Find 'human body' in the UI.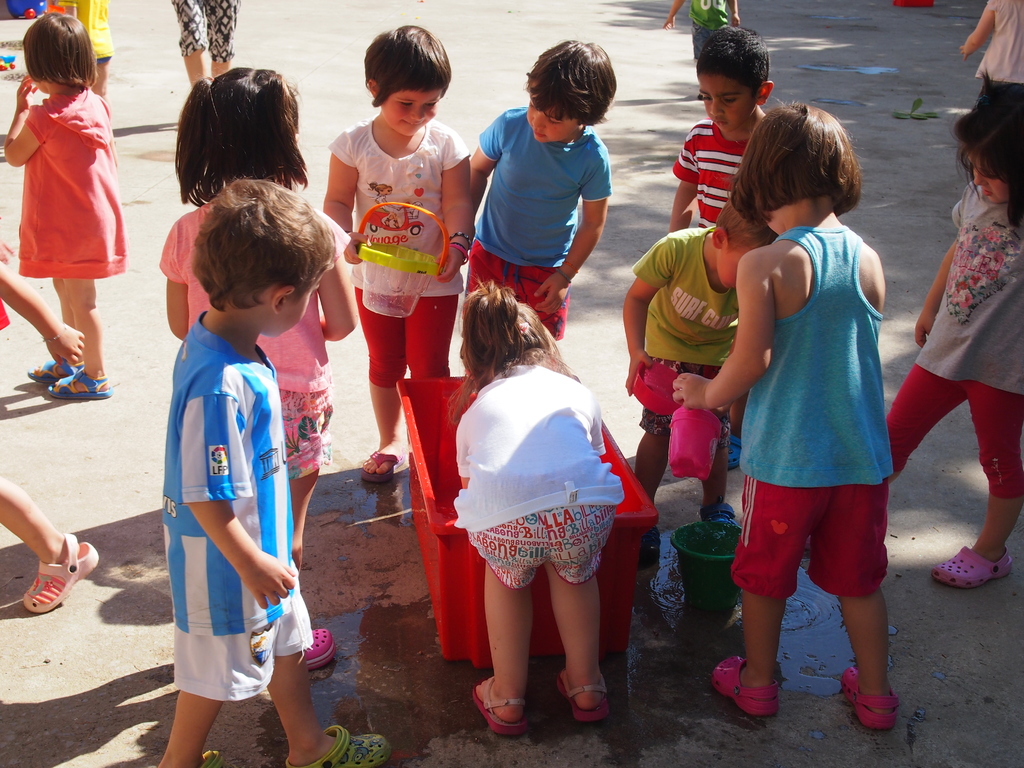
UI element at [173, 0, 234, 88].
